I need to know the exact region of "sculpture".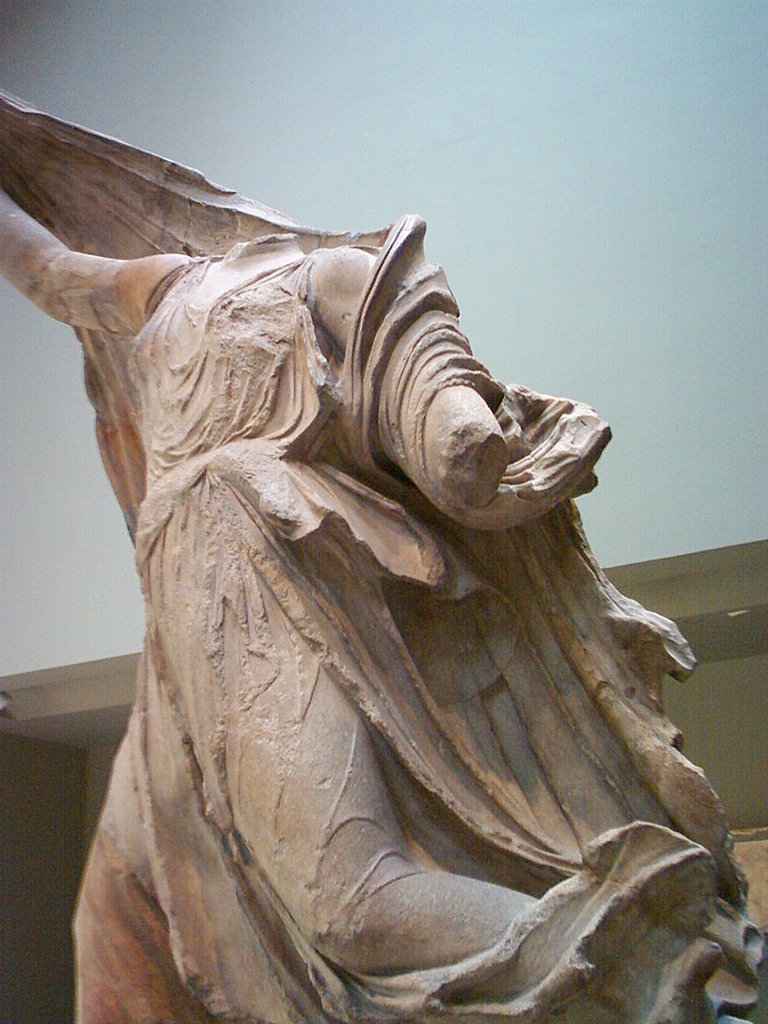
Region: l=0, t=65, r=762, b=1023.
